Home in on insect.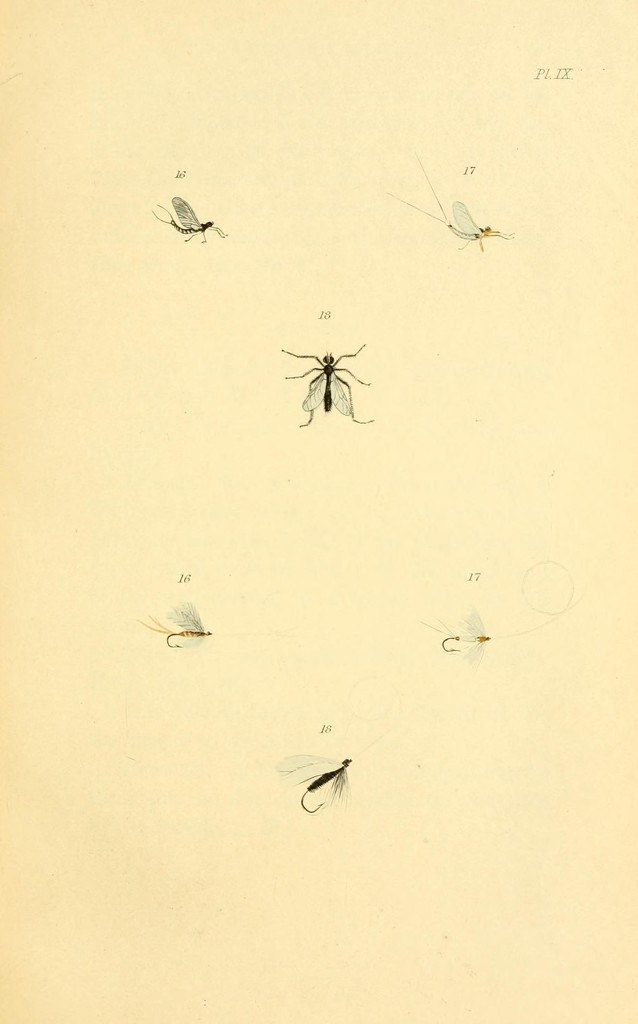
Homed in at {"x1": 275, "y1": 756, "x2": 361, "y2": 814}.
